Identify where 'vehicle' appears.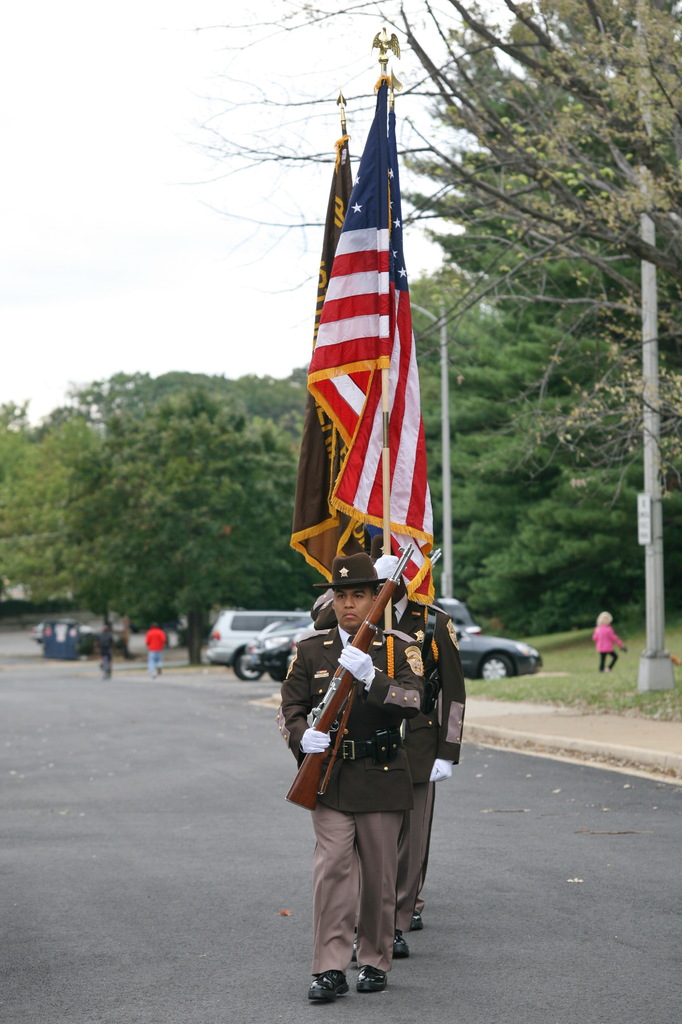
Appears at (204,605,313,682).
